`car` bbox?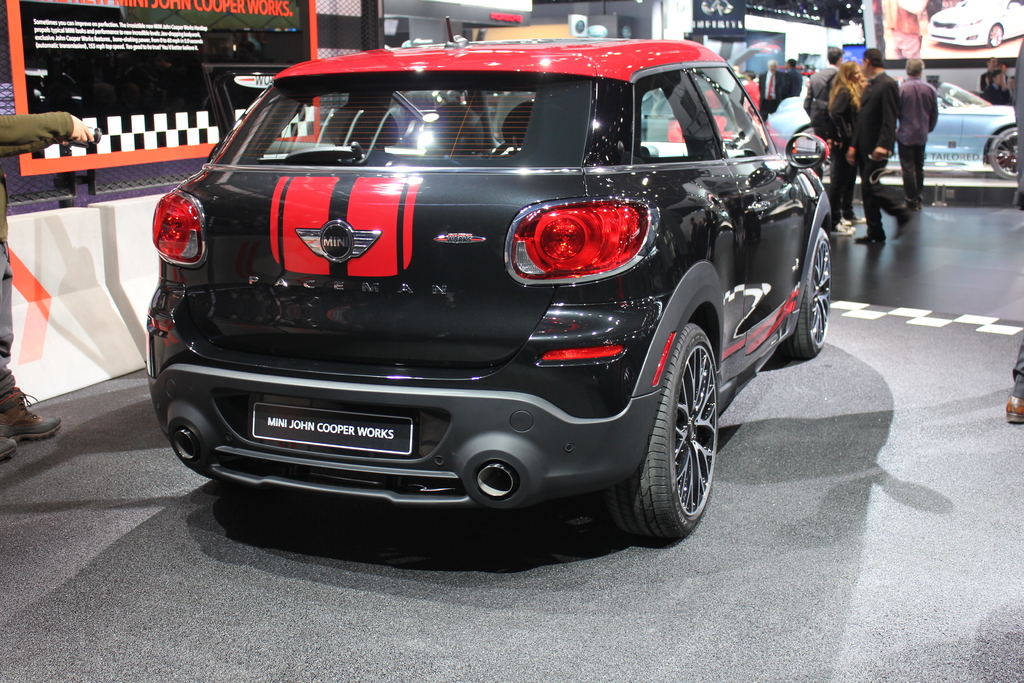
<box>769,79,1016,177</box>
